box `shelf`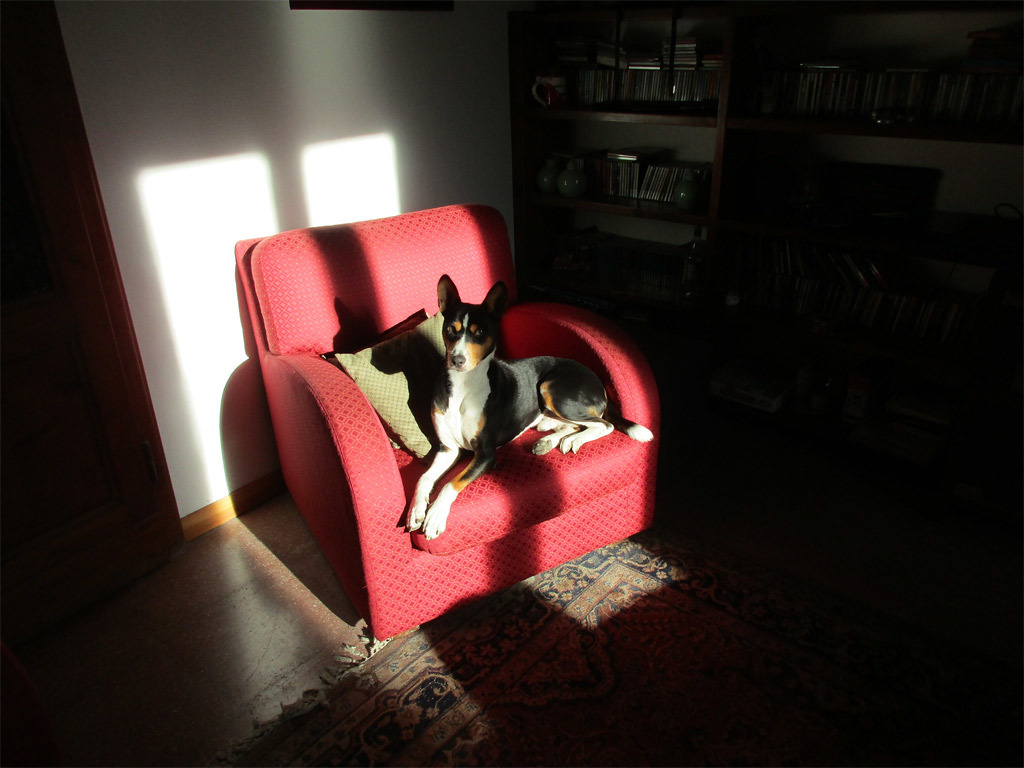
box(510, 30, 724, 119)
